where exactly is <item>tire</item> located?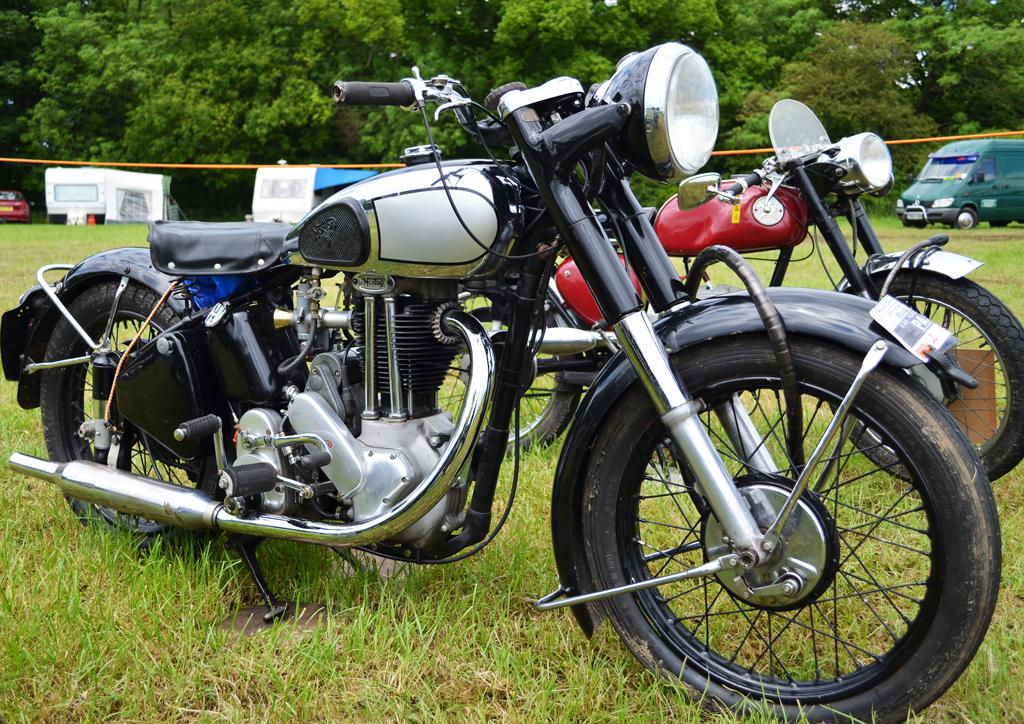
Its bounding box is <box>985,218,1009,225</box>.
